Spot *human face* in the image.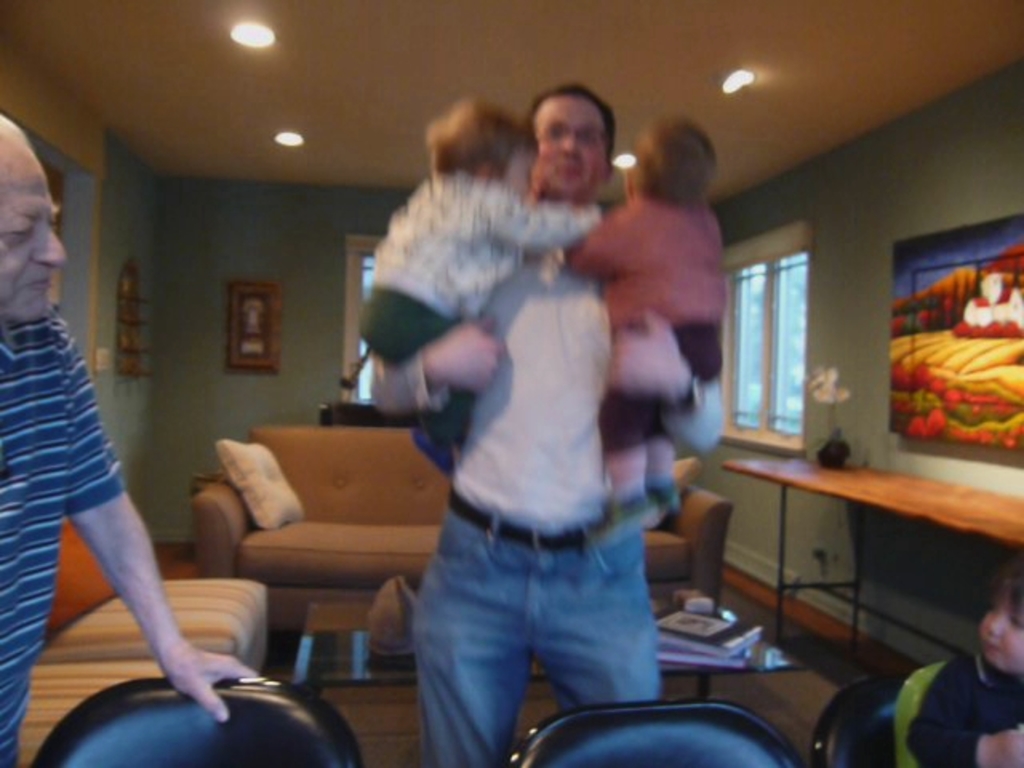
*human face* found at pyautogui.locateOnScreen(0, 130, 91, 315).
